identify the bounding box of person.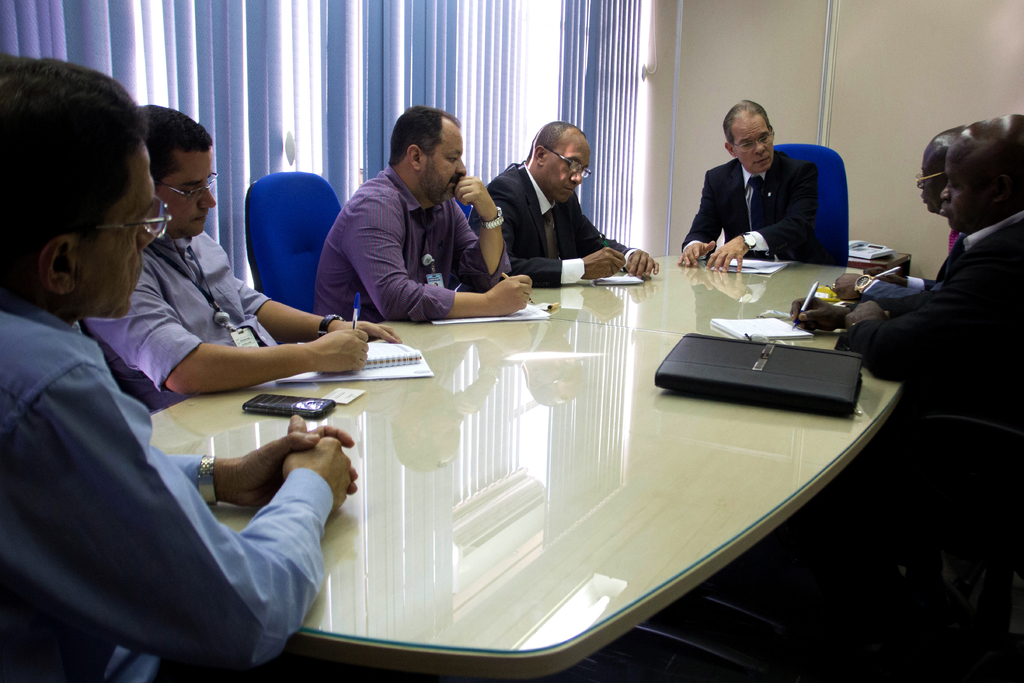
<region>781, 115, 1023, 598</region>.
